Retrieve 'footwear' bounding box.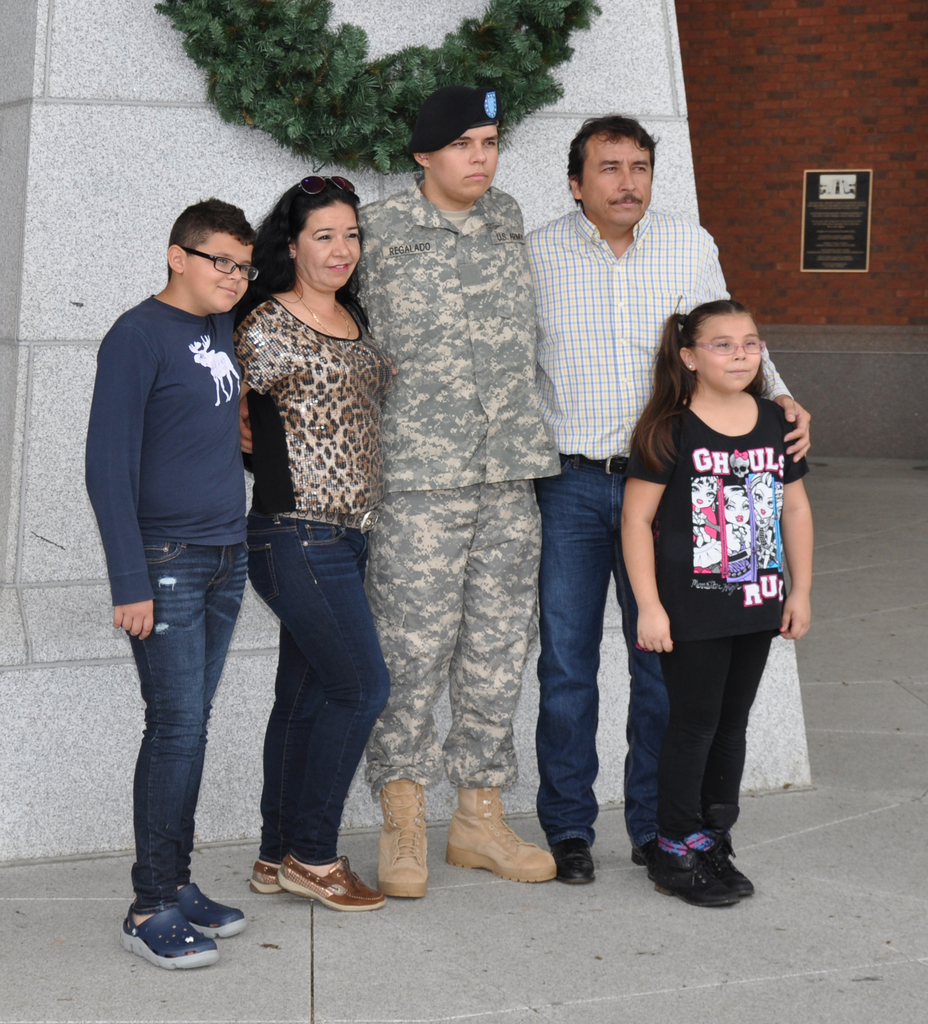
Bounding box: locate(379, 780, 424, 897).
